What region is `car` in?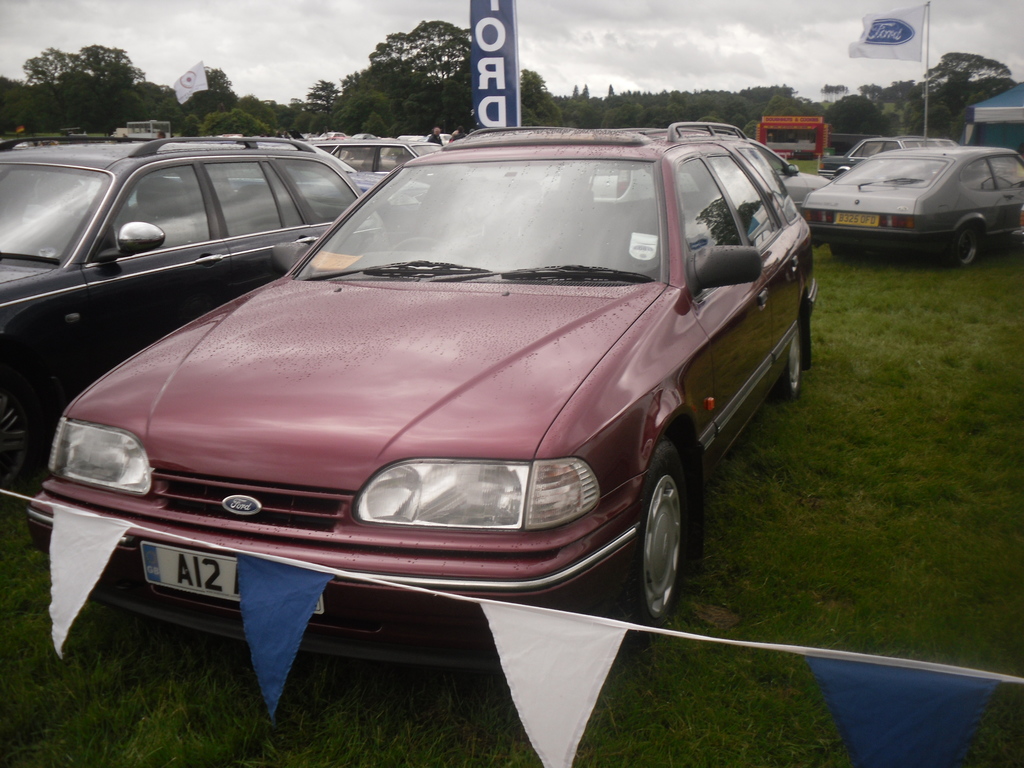
bbox=[320, 140, 442, 197].
